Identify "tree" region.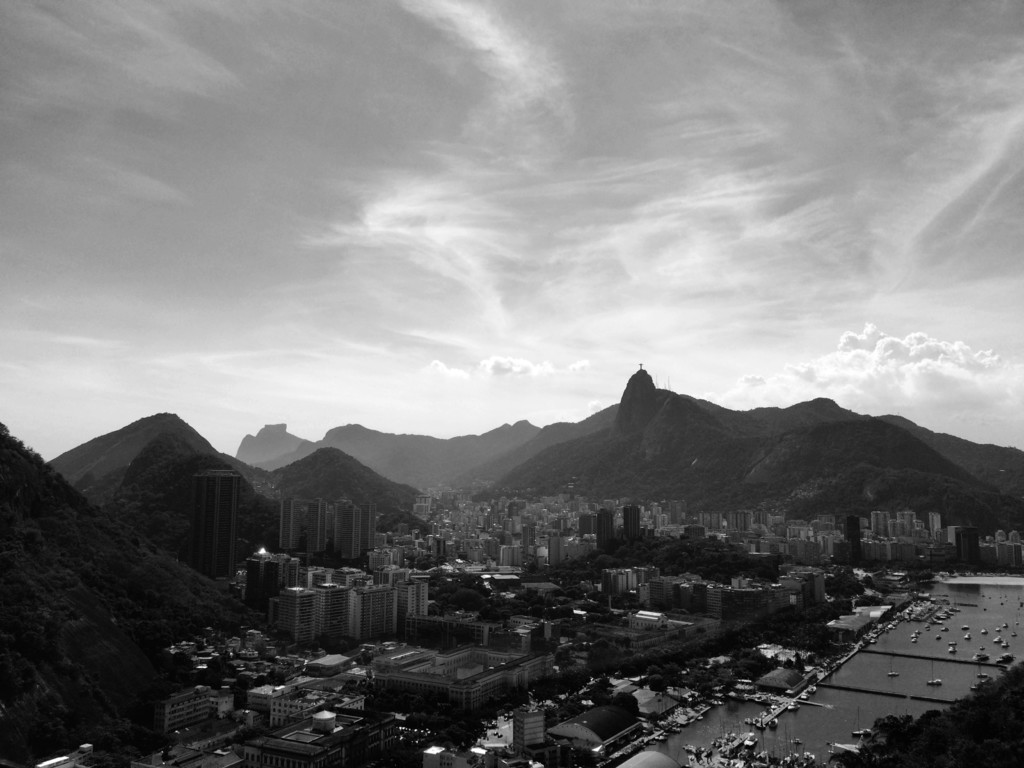
Region: (left=551, top=621, right=582, bottom=641).
